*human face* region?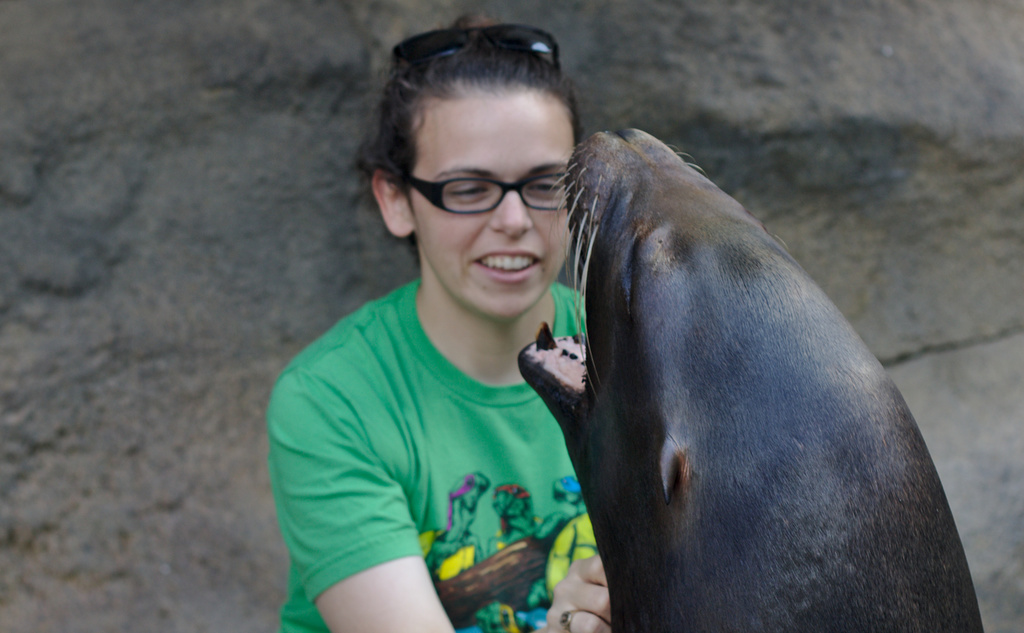
x1=420, y1=89, x2=573, y2=322
